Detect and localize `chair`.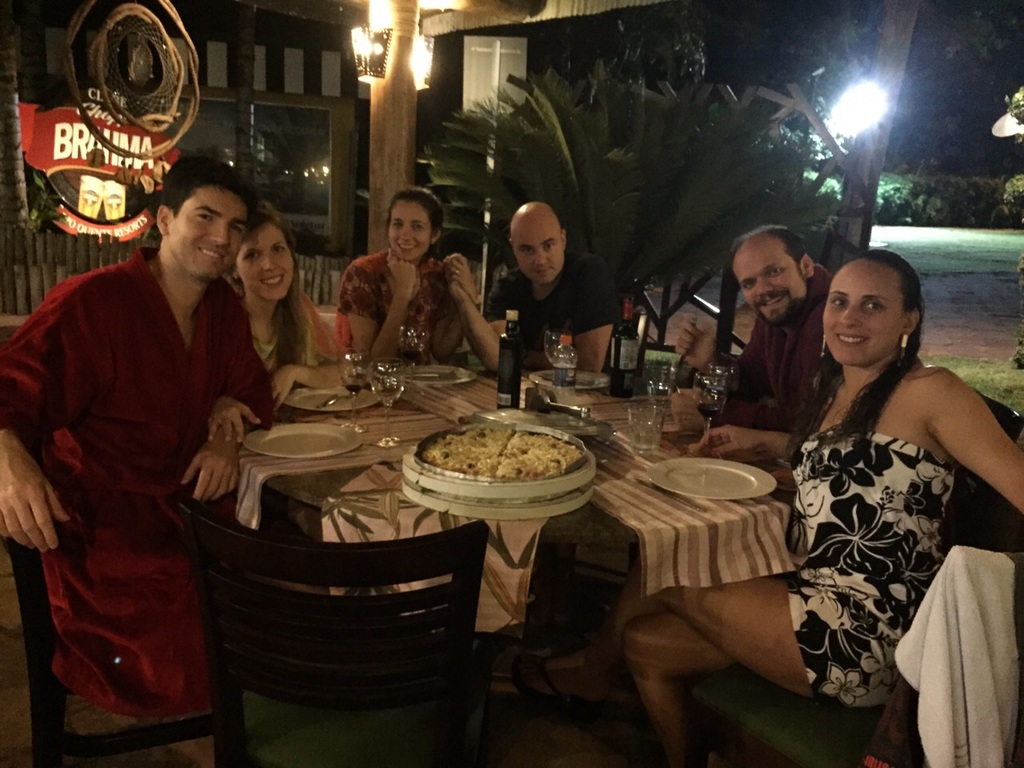
Localized at x1=674 y1=547 x2=1023 y2=767.
